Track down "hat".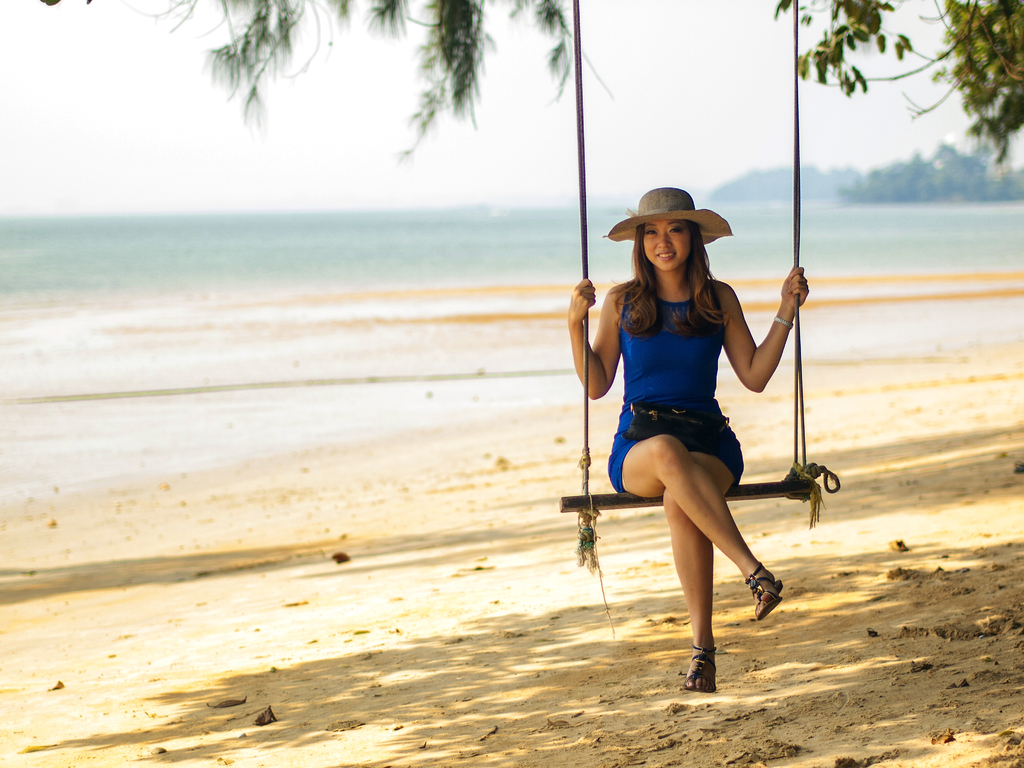
Tracked to crop(604, 186, 732, 248).
